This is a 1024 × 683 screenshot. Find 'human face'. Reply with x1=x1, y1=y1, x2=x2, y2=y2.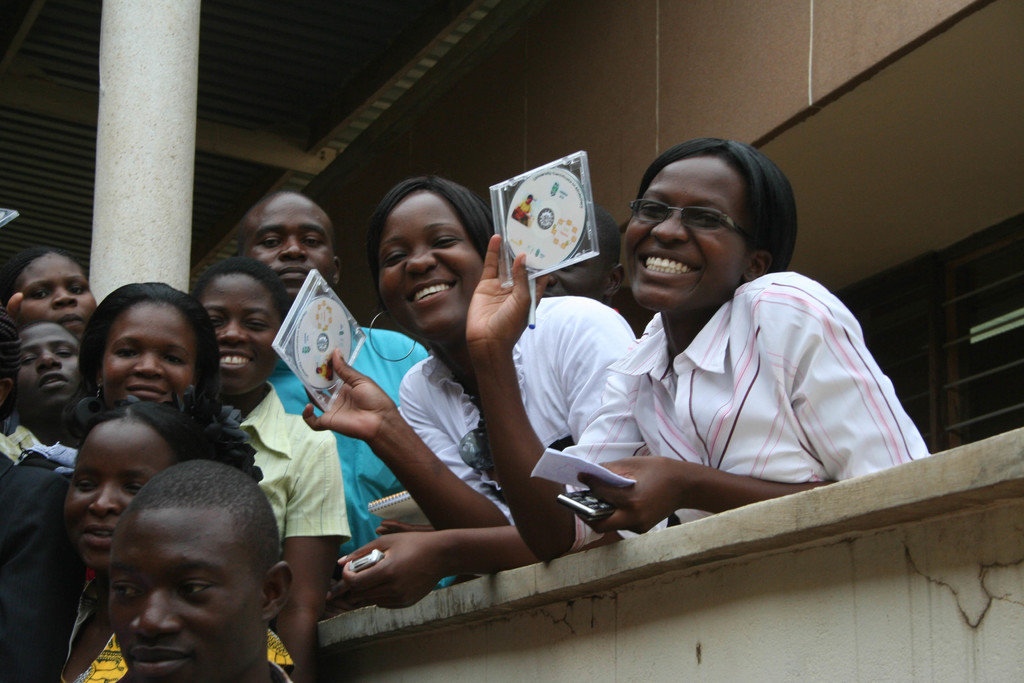
x1=15, y1=329, x2=79, y2=420.
